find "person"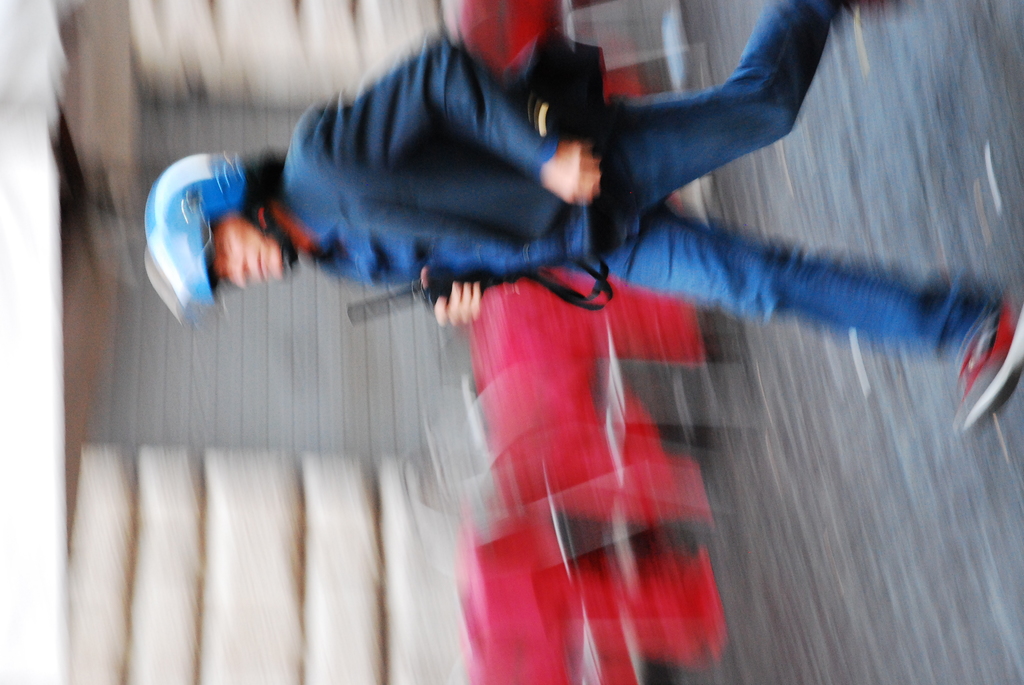
region(143, 0, 1023, 423)
